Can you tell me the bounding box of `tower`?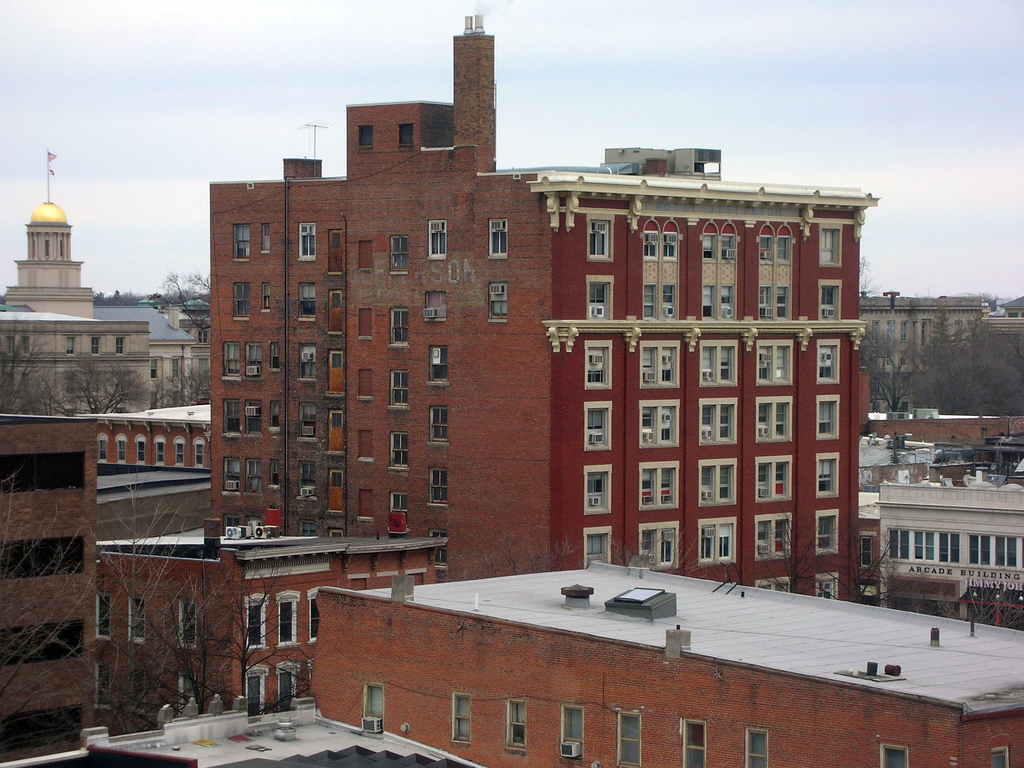
<bbox>6, 164, 106, 312</bbox>.
